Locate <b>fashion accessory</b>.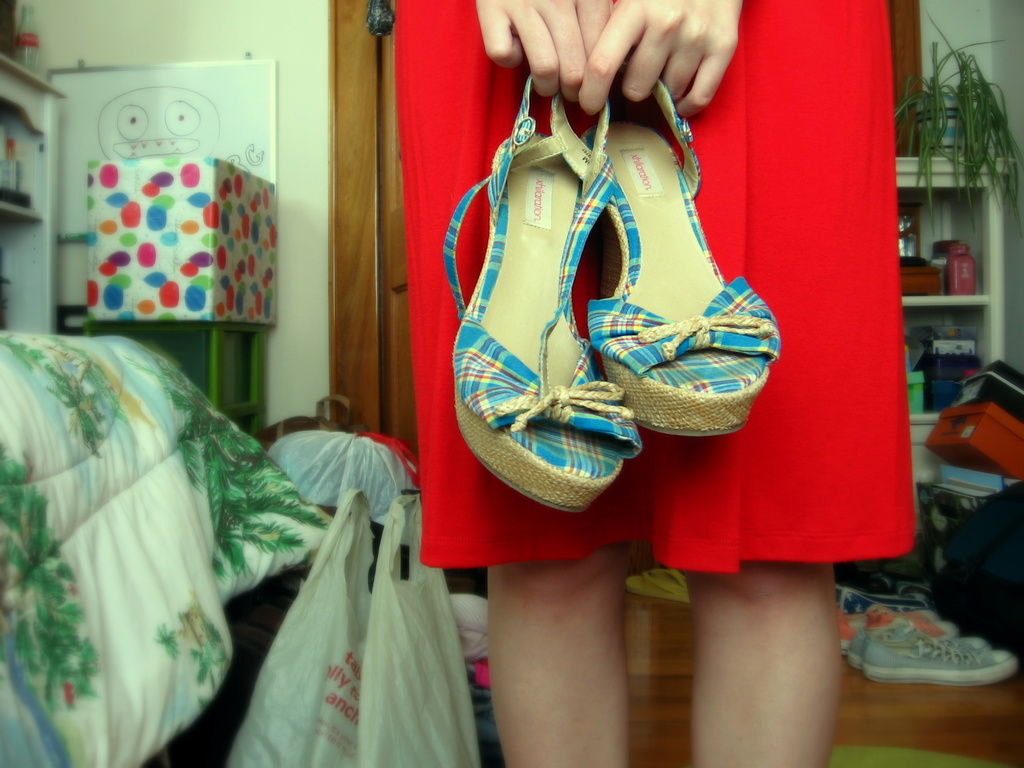
Bounding box: <bbox>586, 76, 783, 436</bbox>.
